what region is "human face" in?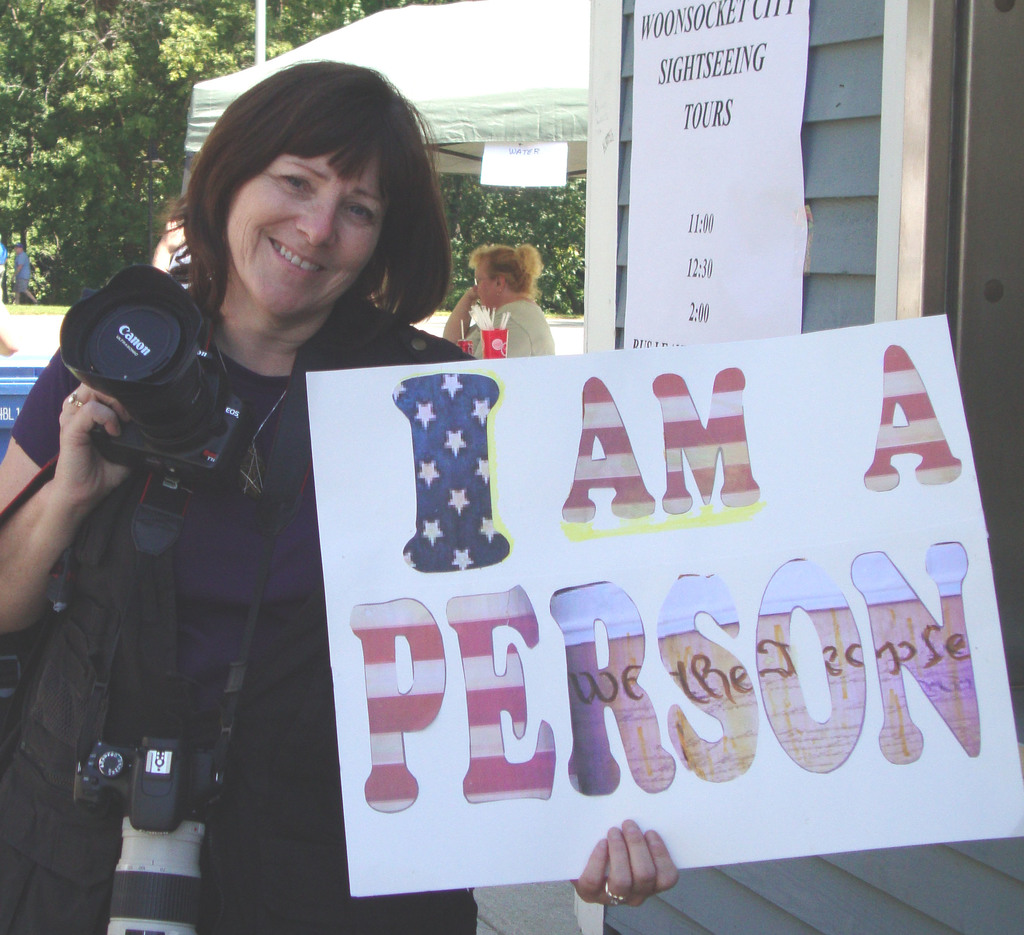
[475,262,493,304].
